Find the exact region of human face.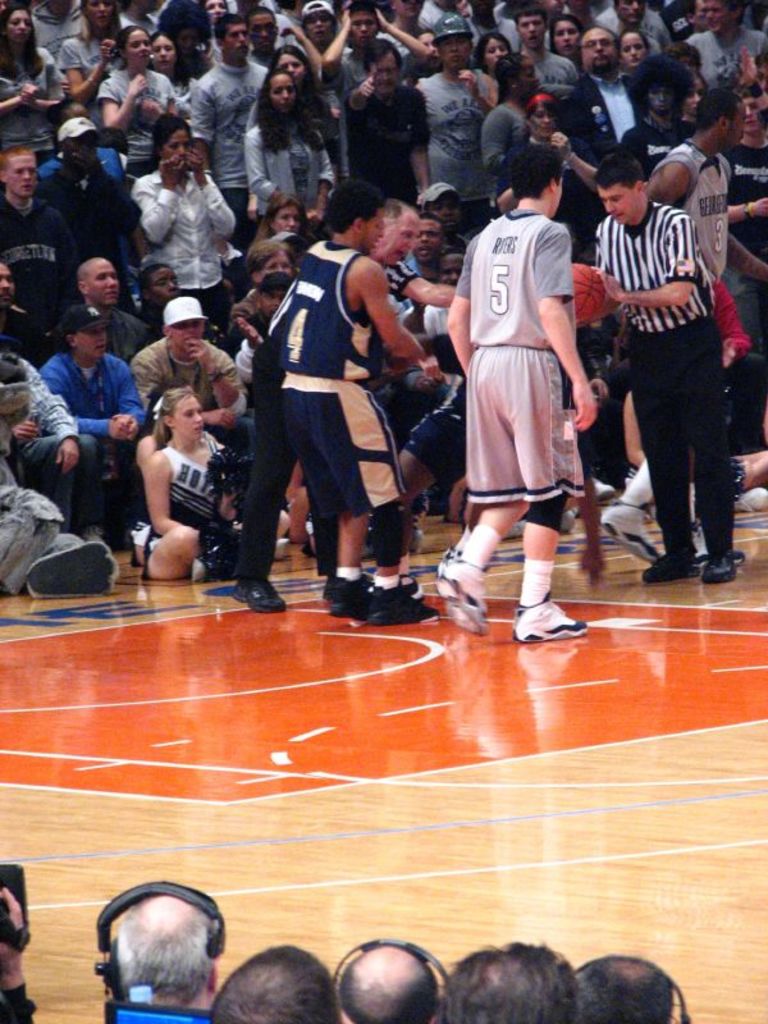
Exact region: BBox(358, 207, 383, 251).
